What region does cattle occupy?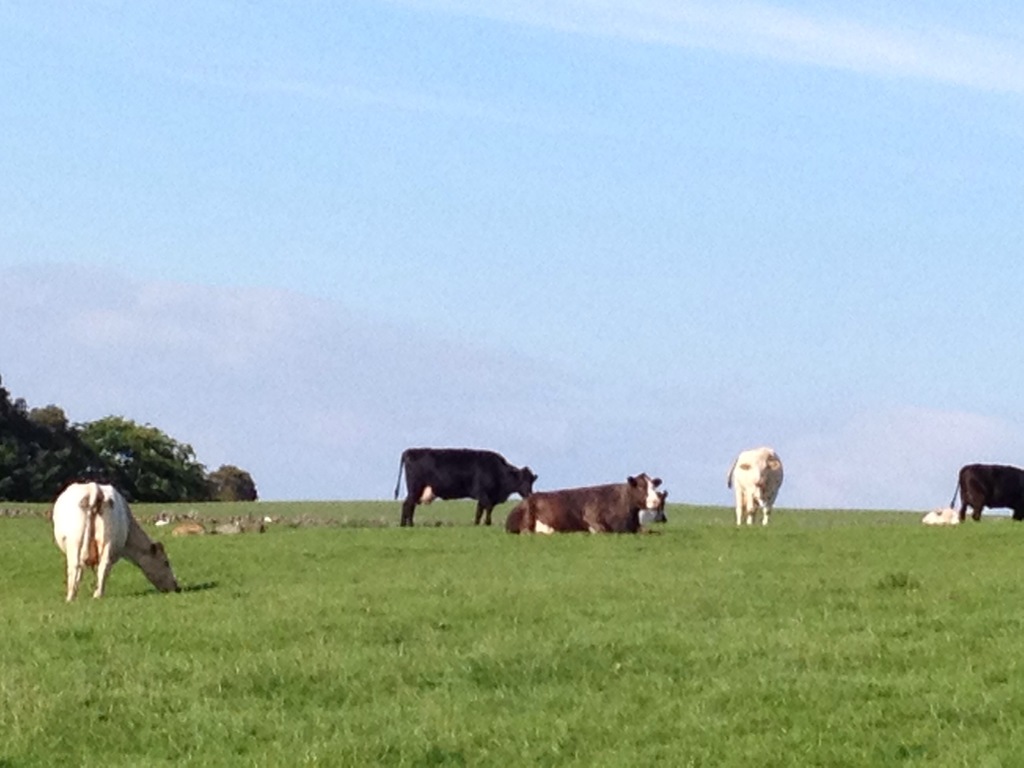
949 460 1023 523.
